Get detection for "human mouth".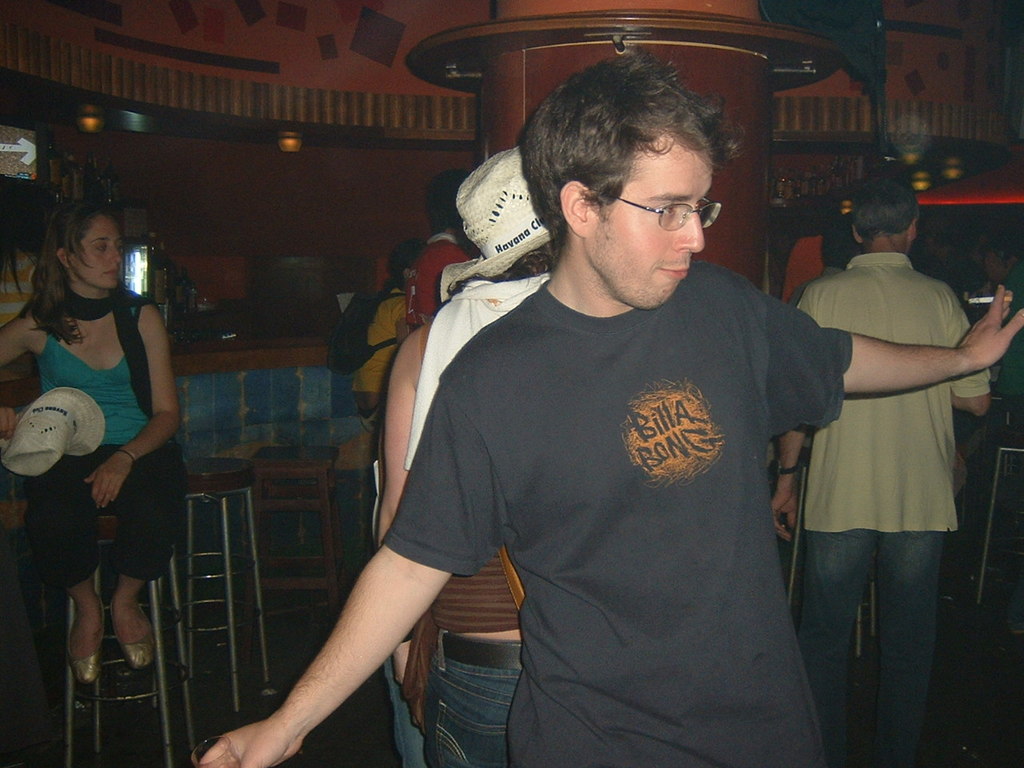
Detection: [104, 268, 116, 278].
